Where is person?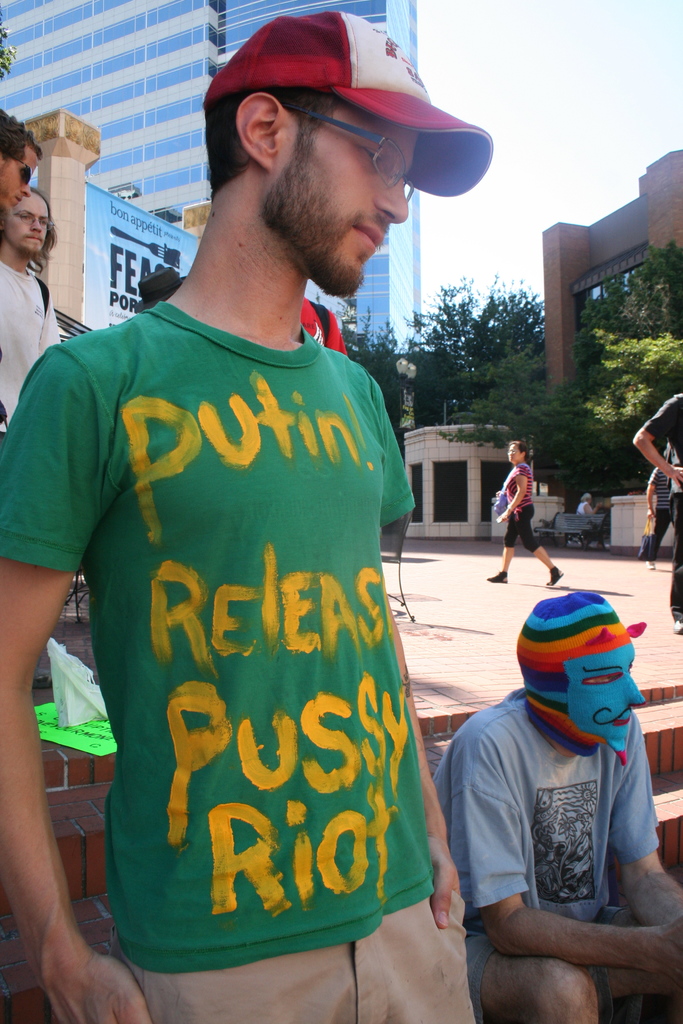
bbox(0, 188, 64, 461).
